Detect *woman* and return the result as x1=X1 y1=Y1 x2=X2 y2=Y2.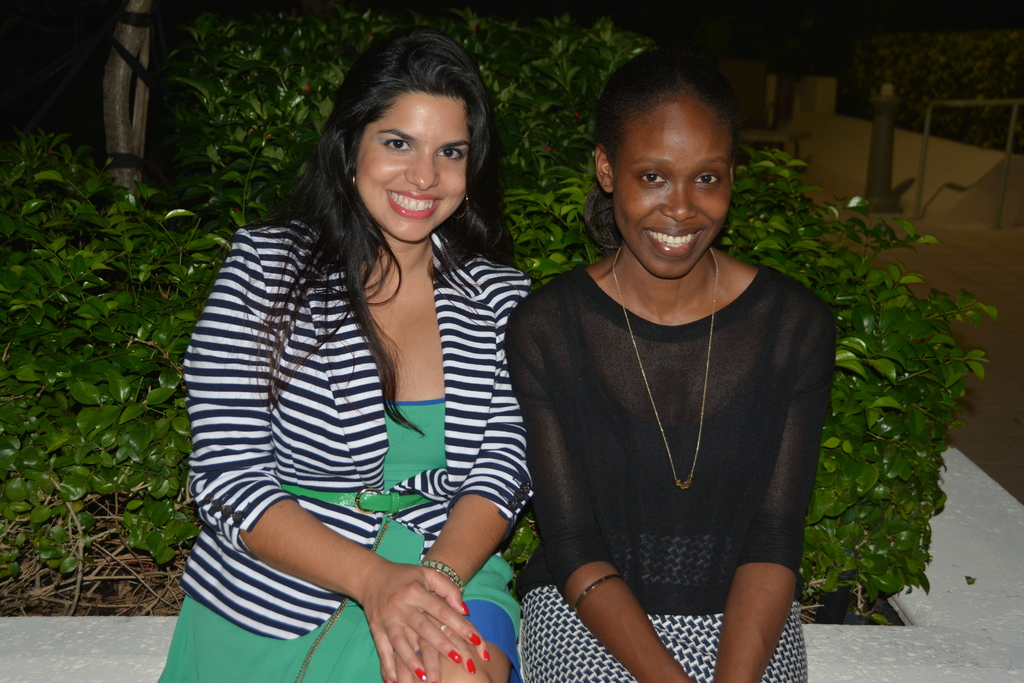
x1=505 y1=52 x2=833 y2=682.
